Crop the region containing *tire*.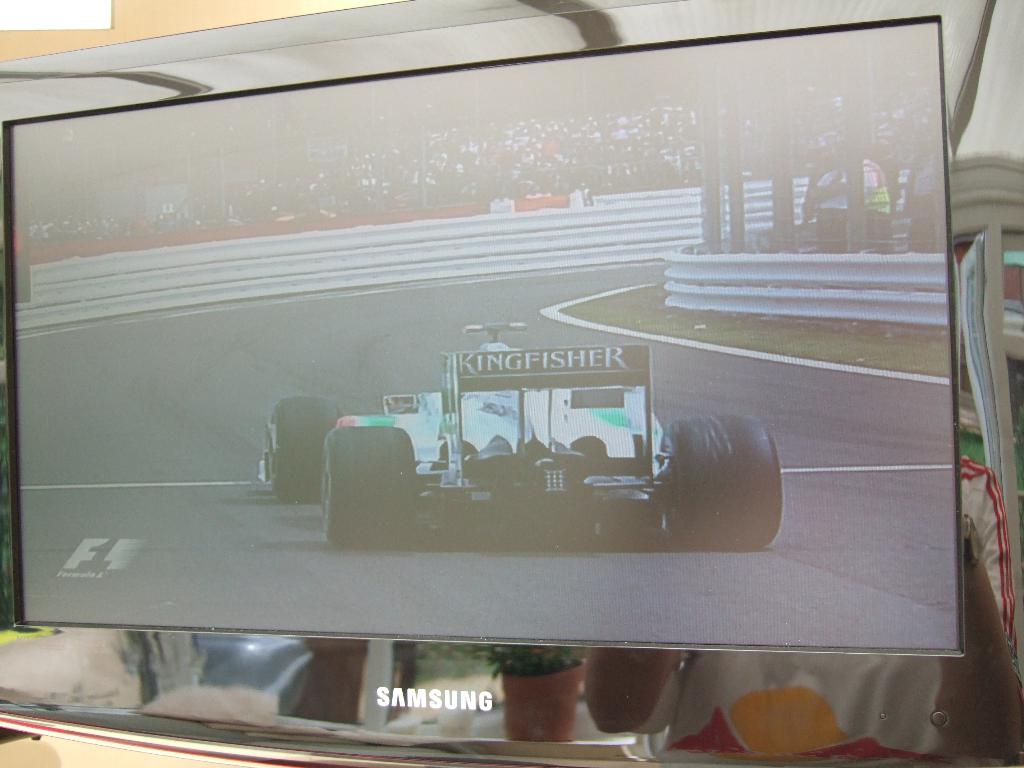
Crop region: region(273, 396, 342, 503).
